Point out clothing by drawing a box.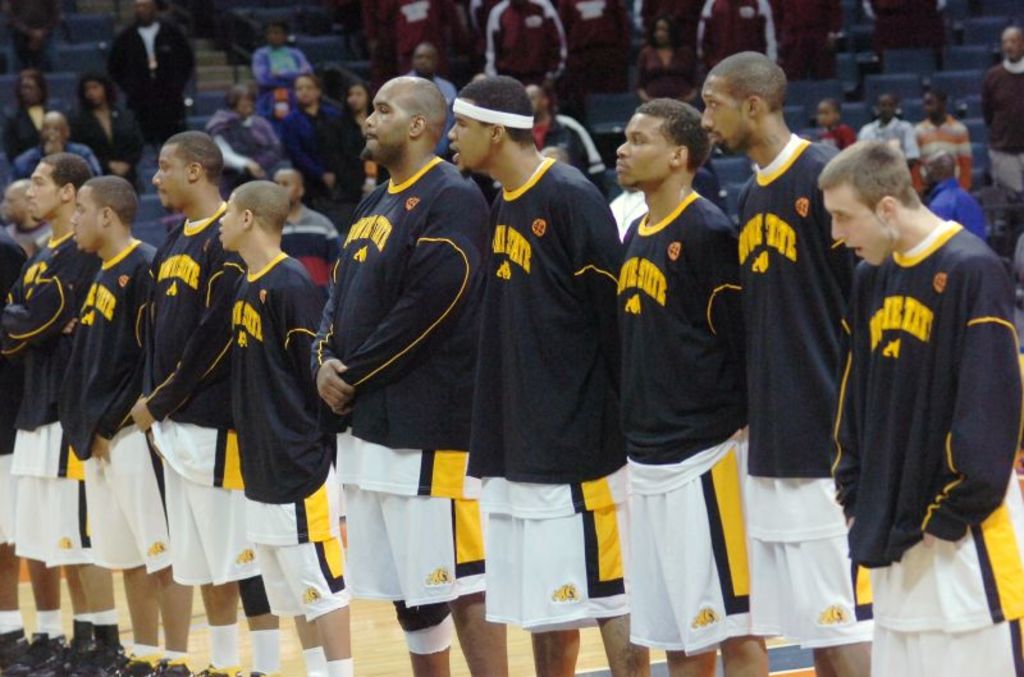
<region>909, 113, 969, 191</region>.
